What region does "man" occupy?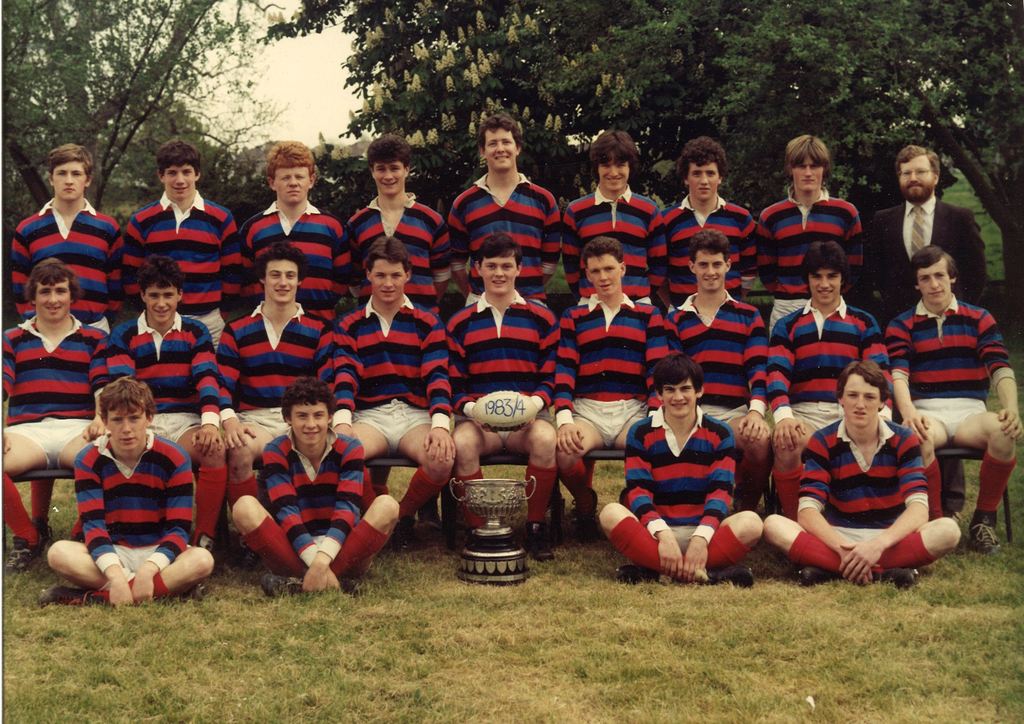
<box>662,140,760,320</box>.
